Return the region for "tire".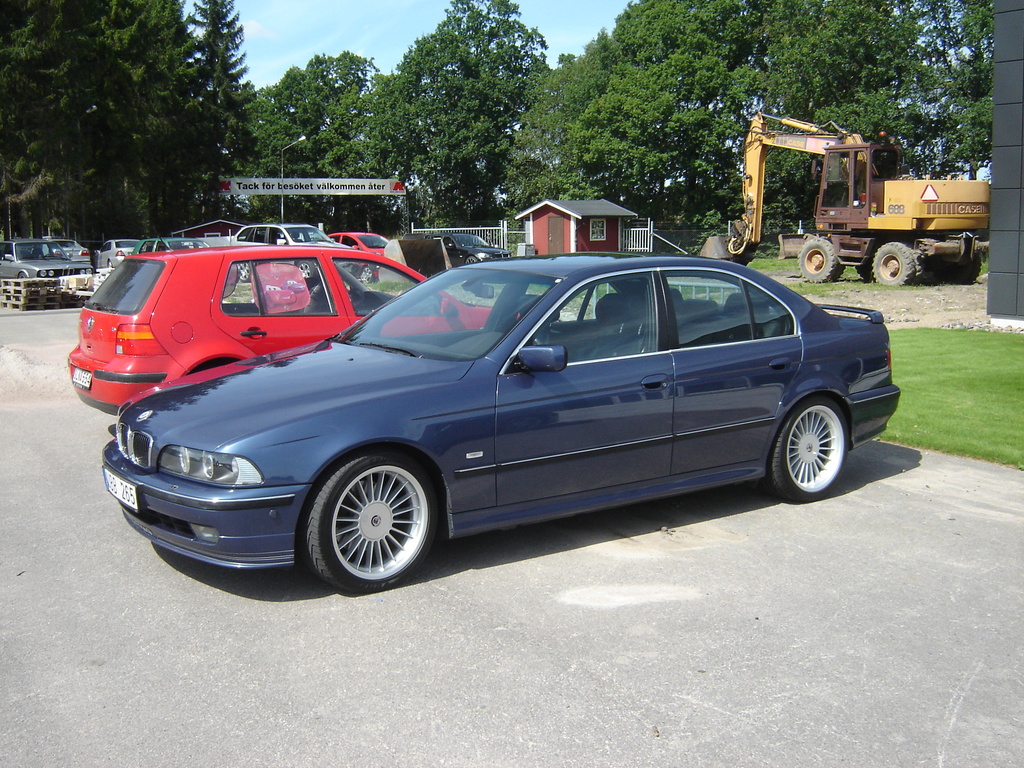
box(461, 252, 477, 268).
